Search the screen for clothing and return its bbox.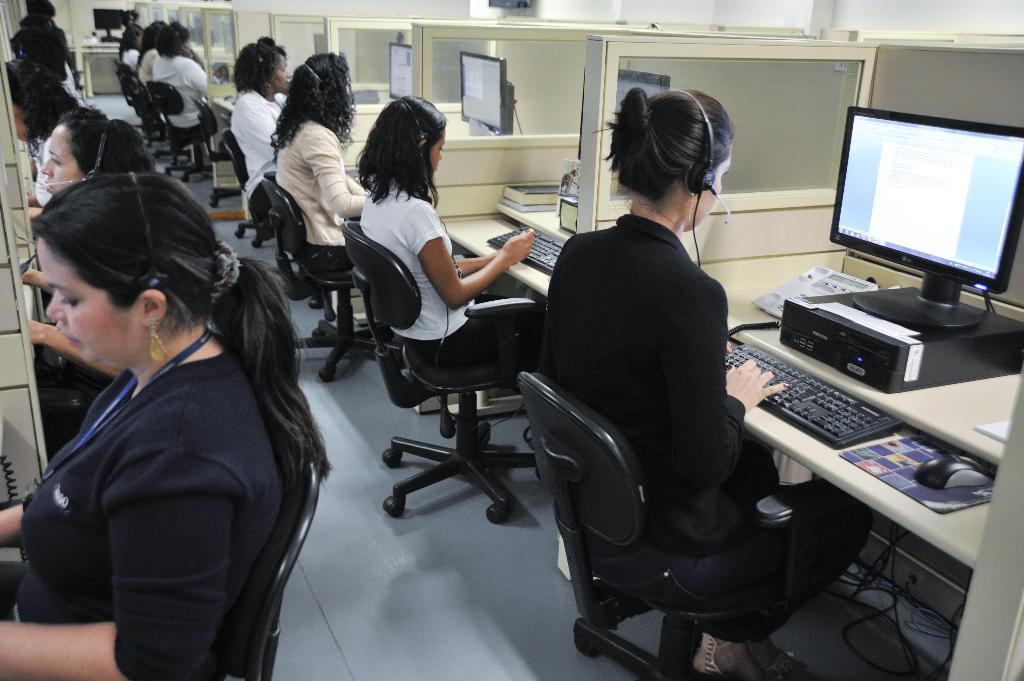
Found: crop(5, 17, 74, 83).
